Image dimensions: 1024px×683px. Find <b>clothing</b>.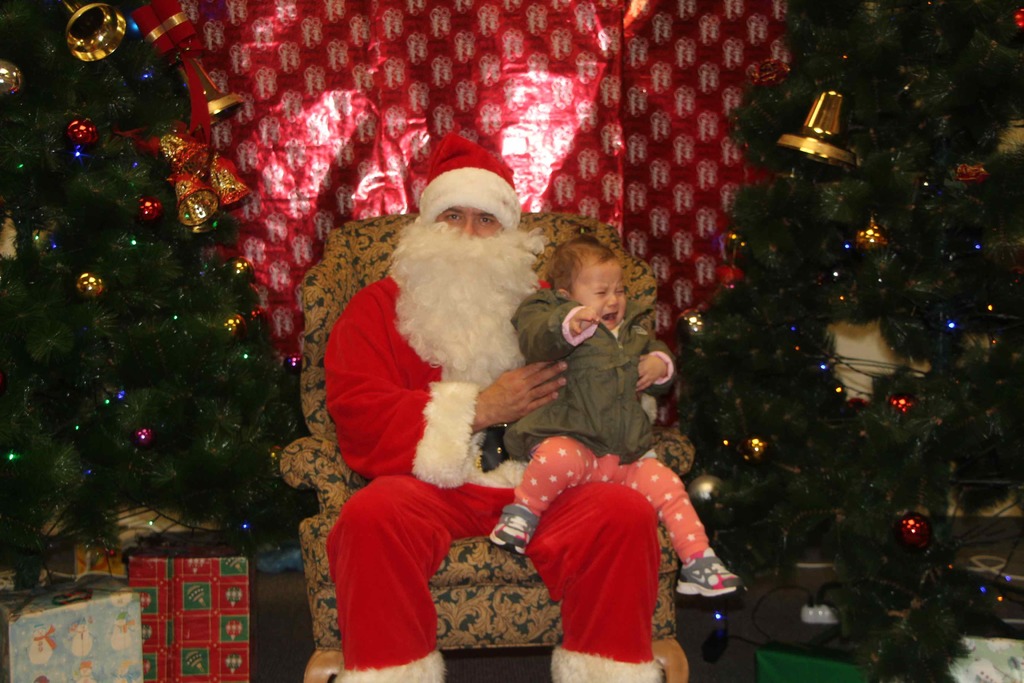
[x1=321, y1=268, x2=663, y2=680].
